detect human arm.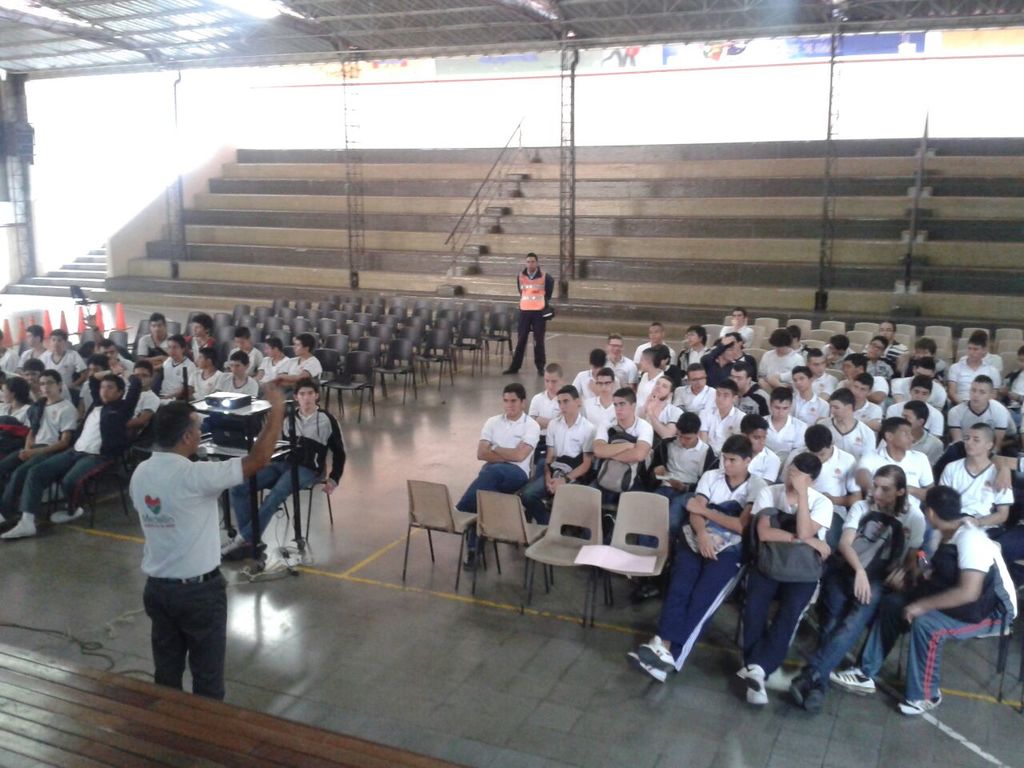
Detected at locate(989, 450, 1017, 492).
